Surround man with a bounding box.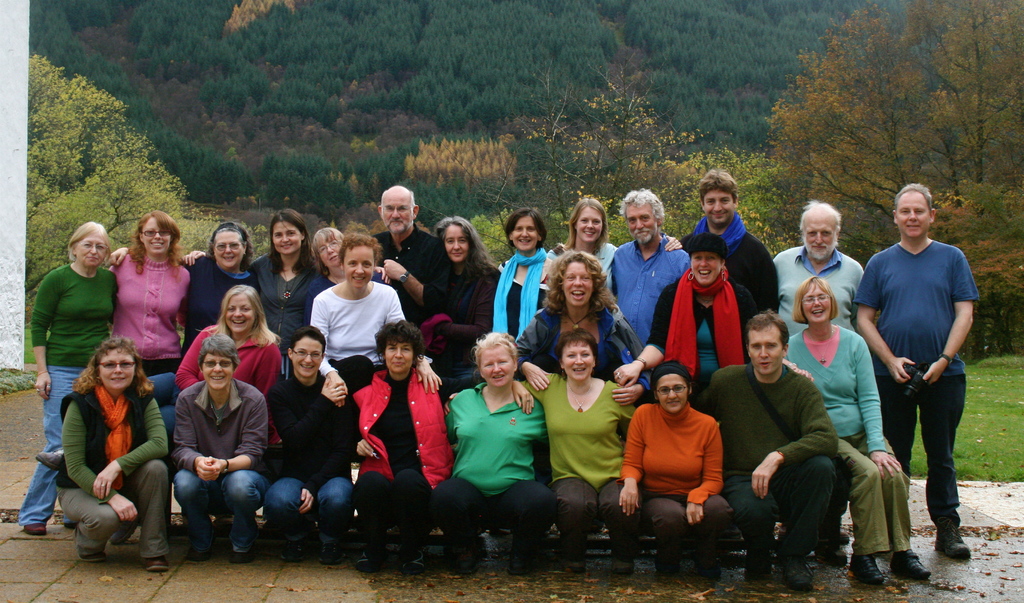
left=764, top=202, right=874, bottom=359.
